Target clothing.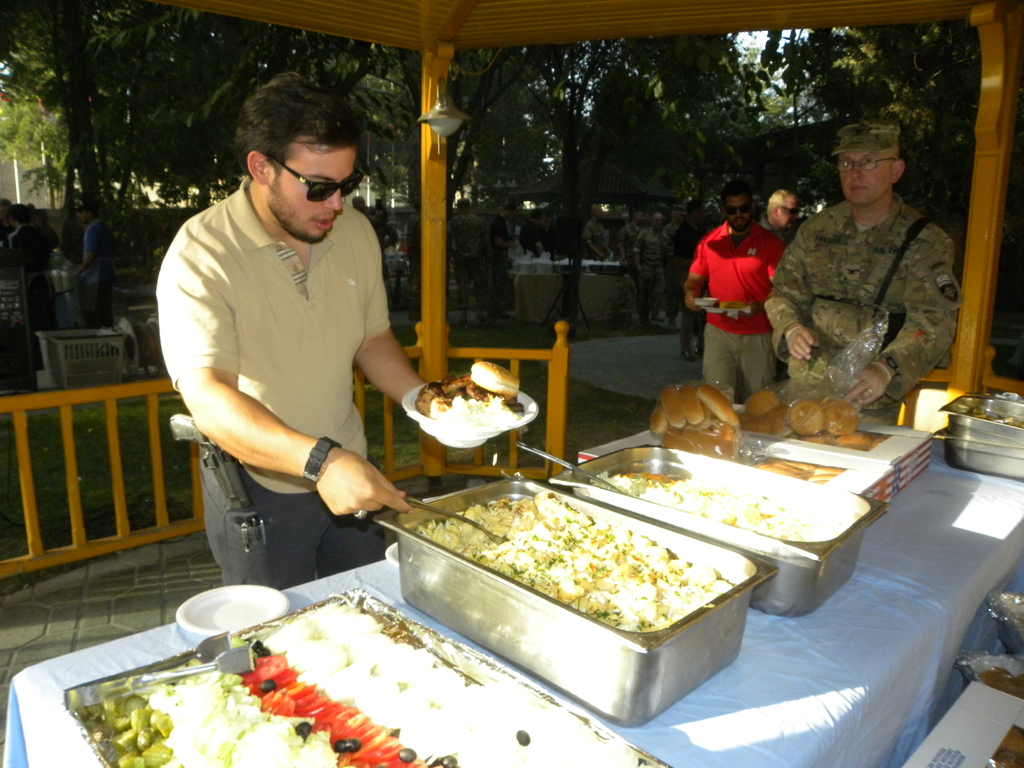
Target region: box(584, 219, 614, 256).
